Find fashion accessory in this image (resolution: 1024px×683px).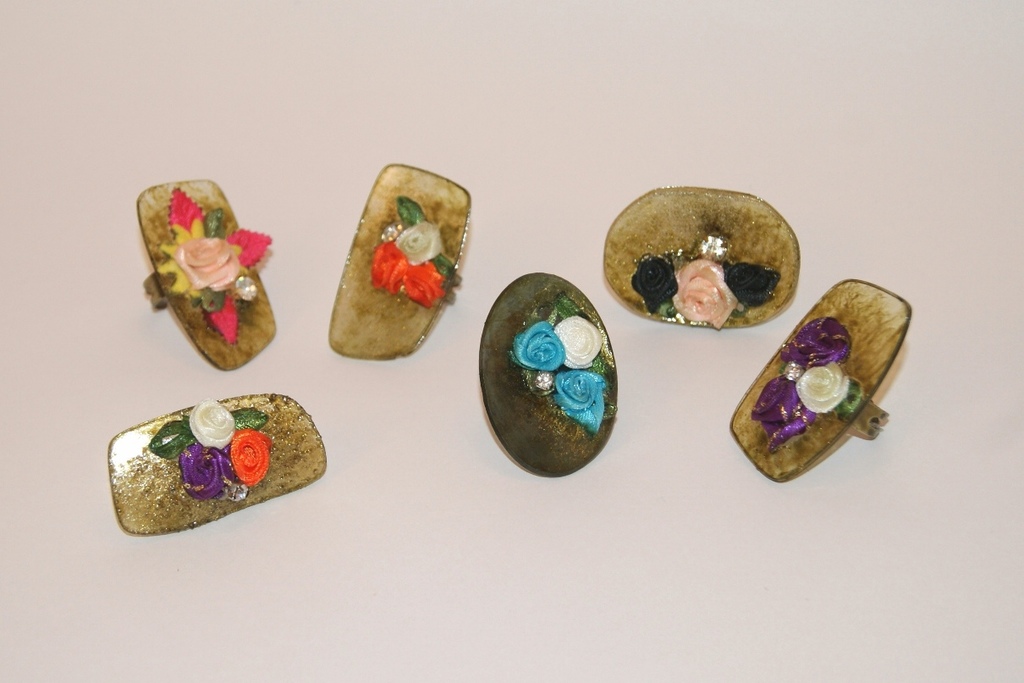
bbox=(477, 272, 619, 481).
